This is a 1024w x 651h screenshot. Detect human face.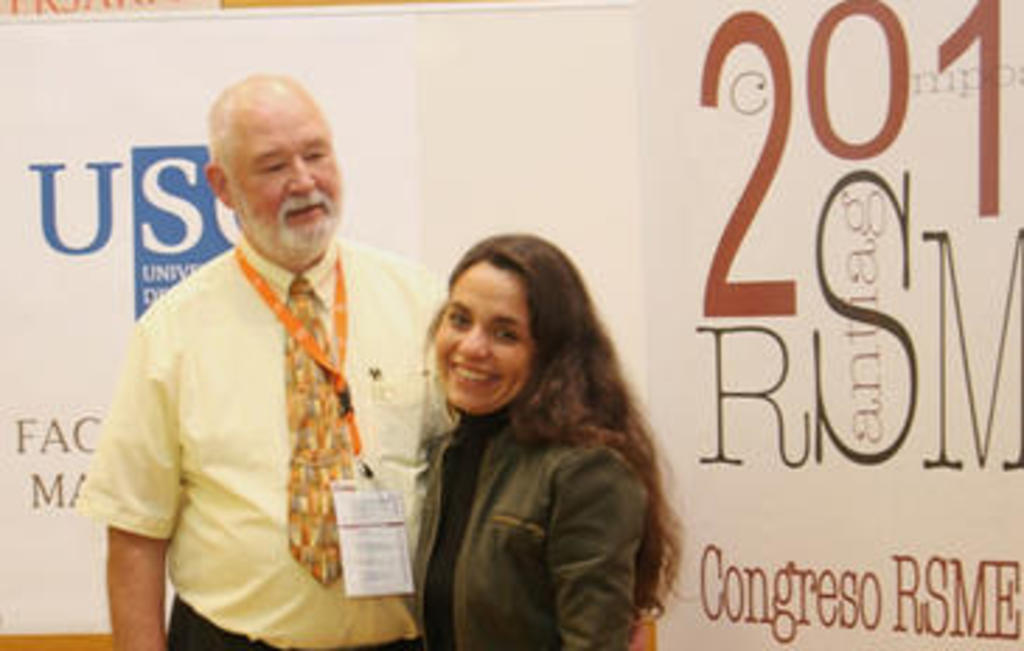
{"left": 435, "top": 258, "right": 530, "bottom": 415}.
